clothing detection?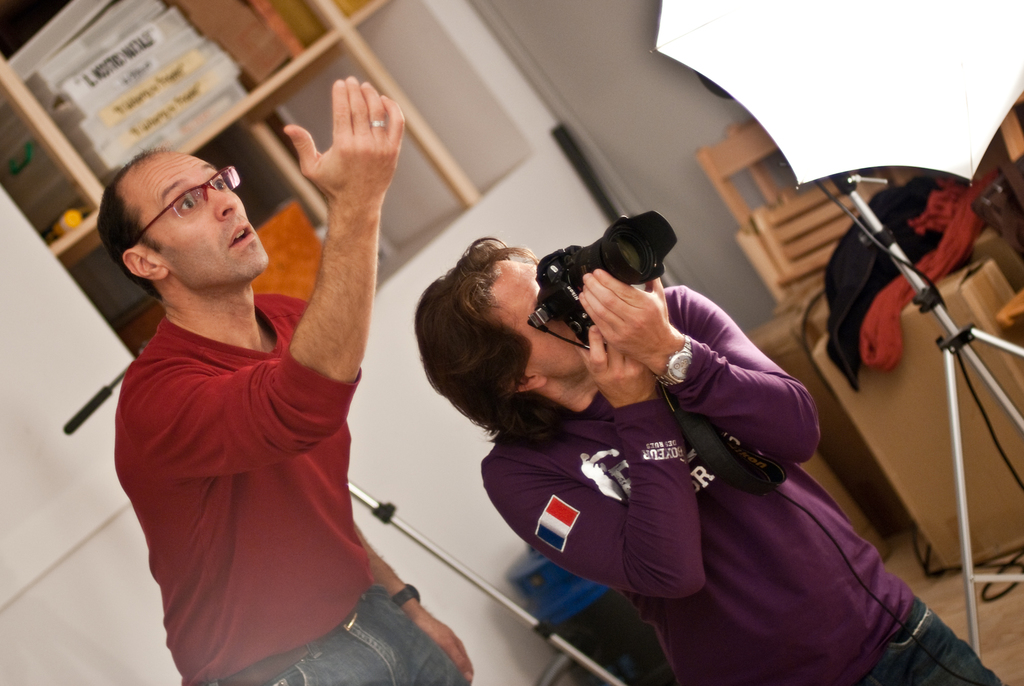
{"left": 479, "top": 286, "right": 1023, "bottom": 685}
